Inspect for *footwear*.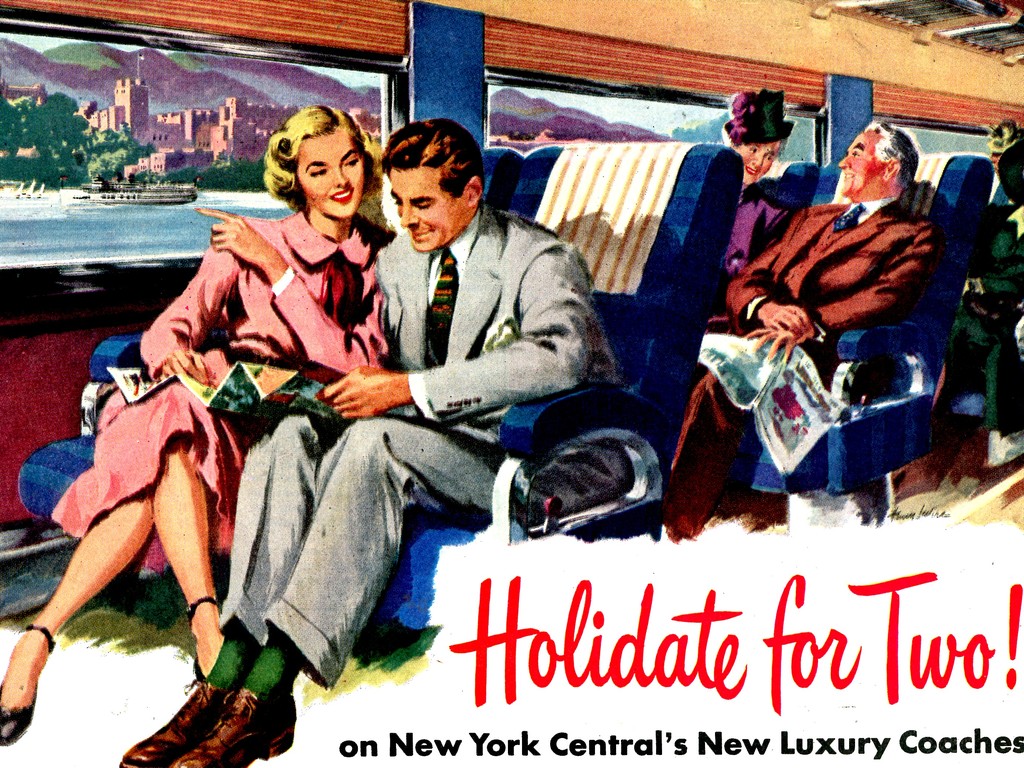
Inspection: 191, 594, 227, 683.
